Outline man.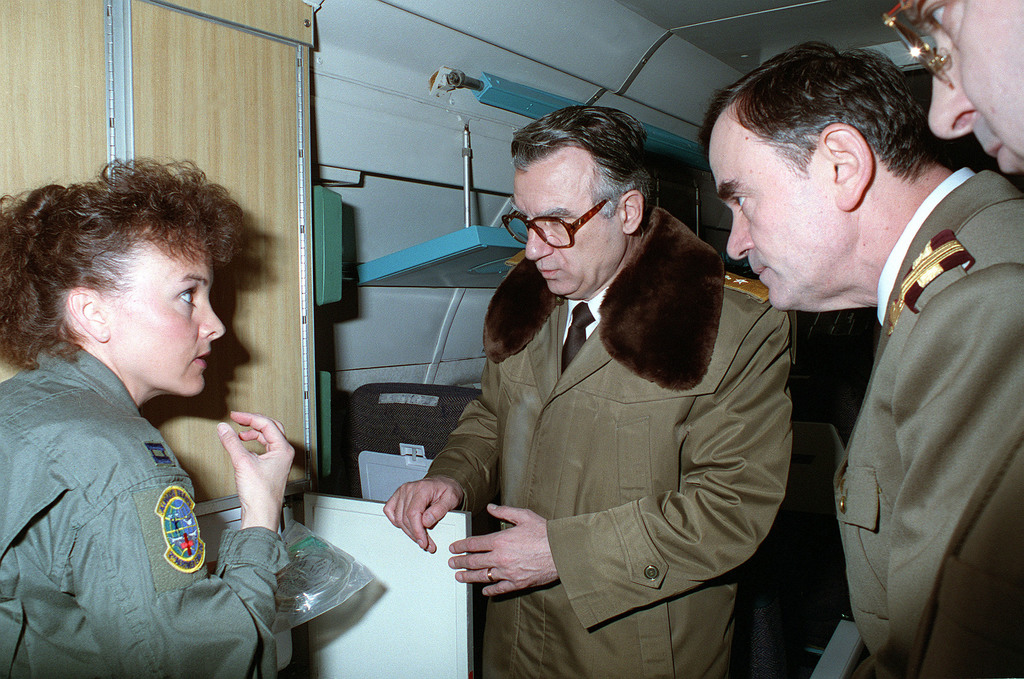
Outline: <box>696,40,1023,678</box>.
